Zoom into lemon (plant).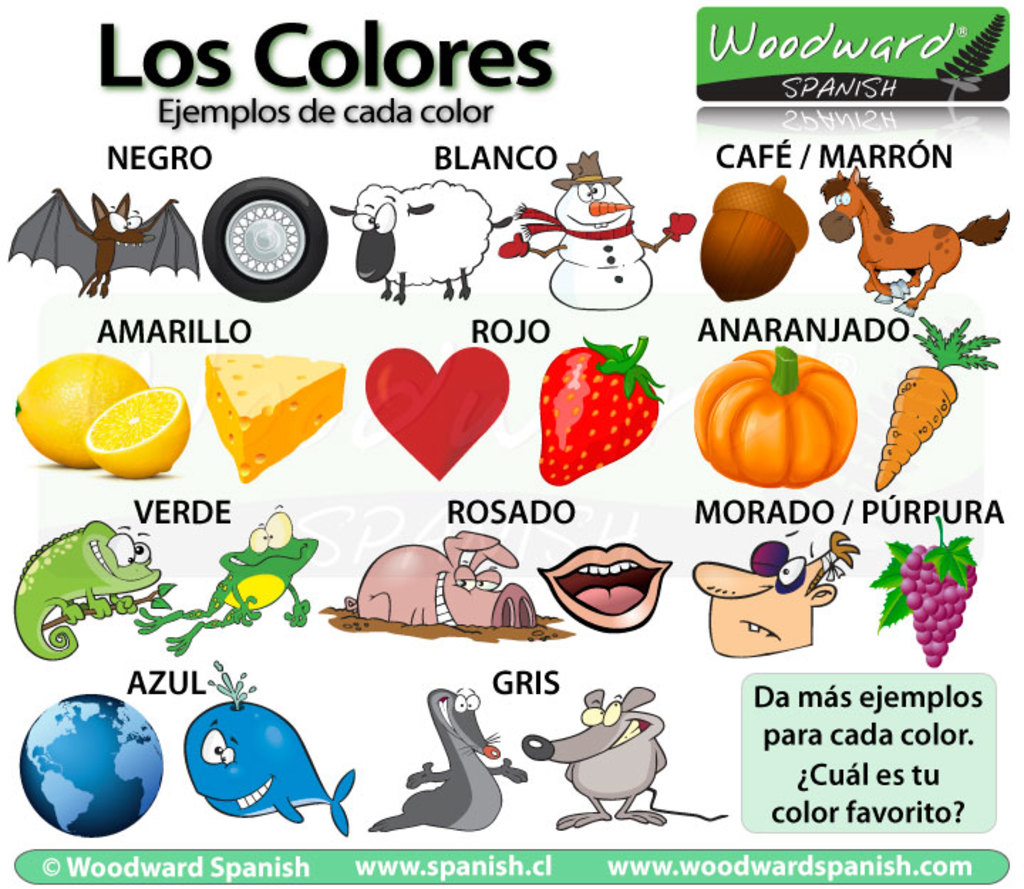
Zoom target: 16 358 149 468.
